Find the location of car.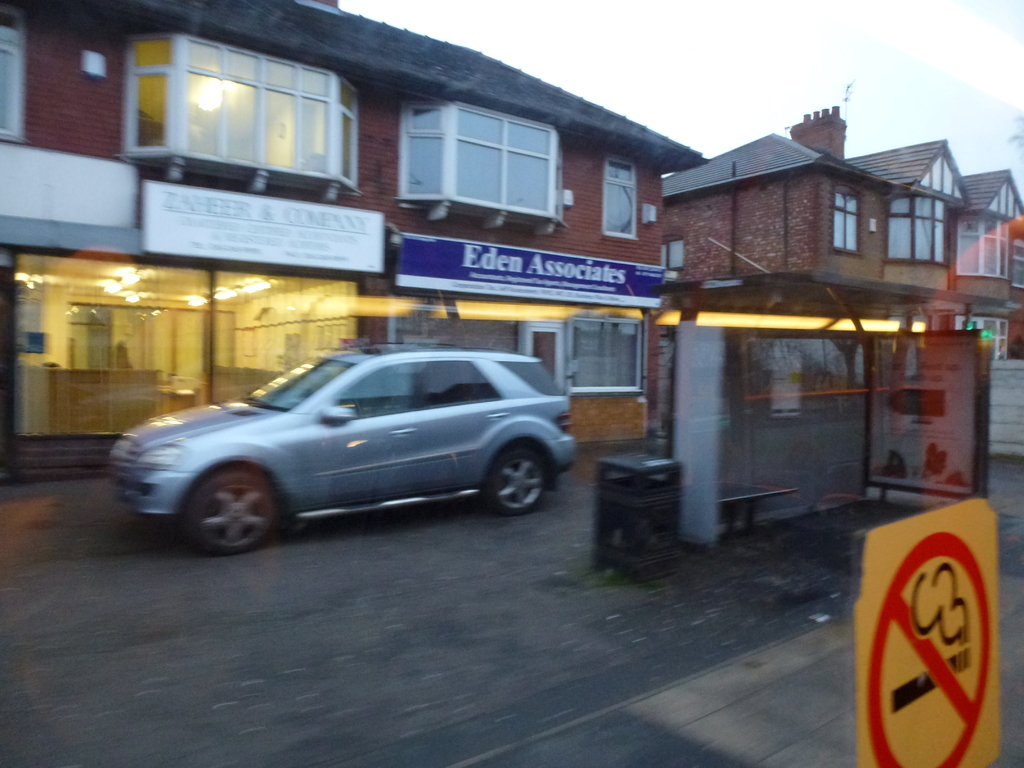
Location: 108:342:575:556.
